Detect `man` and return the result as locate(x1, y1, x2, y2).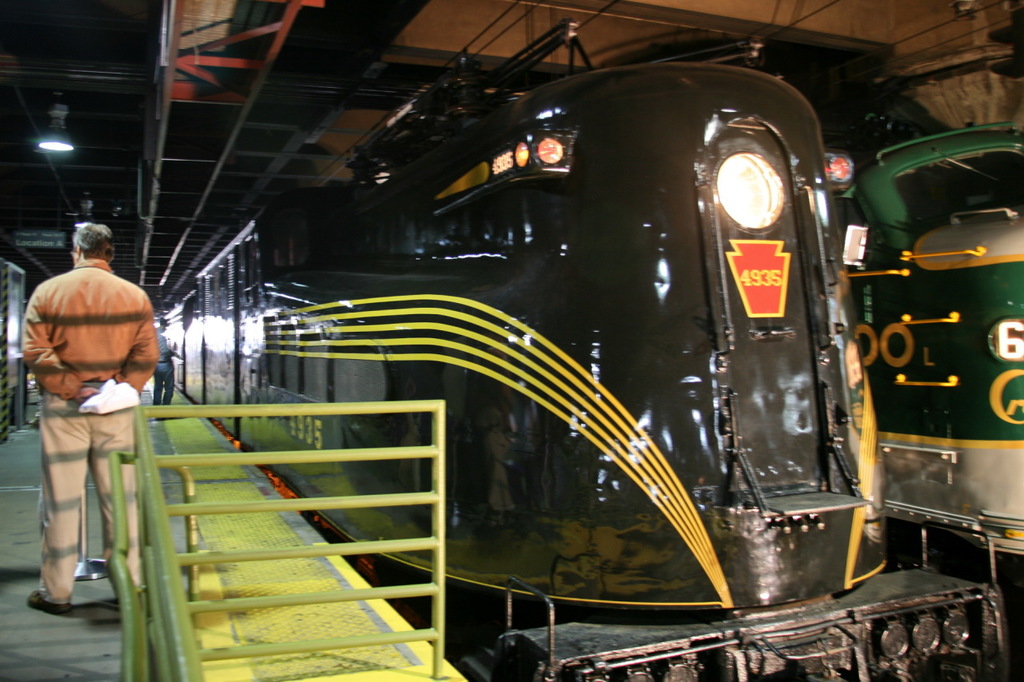
locate(152, 317, 183, 419).
